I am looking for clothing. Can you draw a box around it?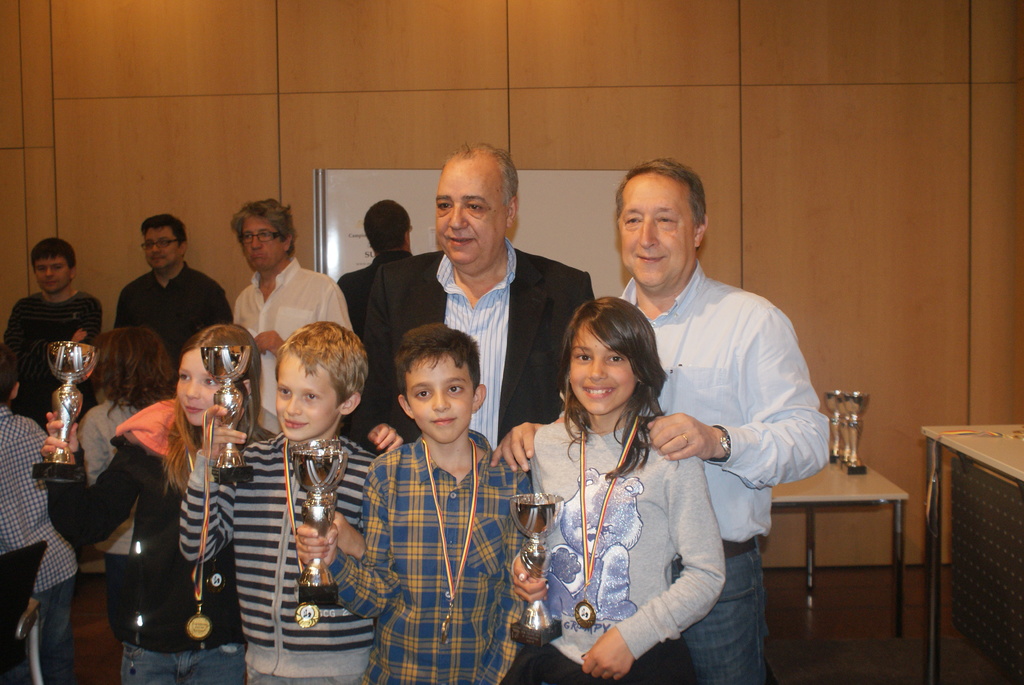
Sure, the bounding box is (x1=614, y1=261, x2=826, y2=684).
